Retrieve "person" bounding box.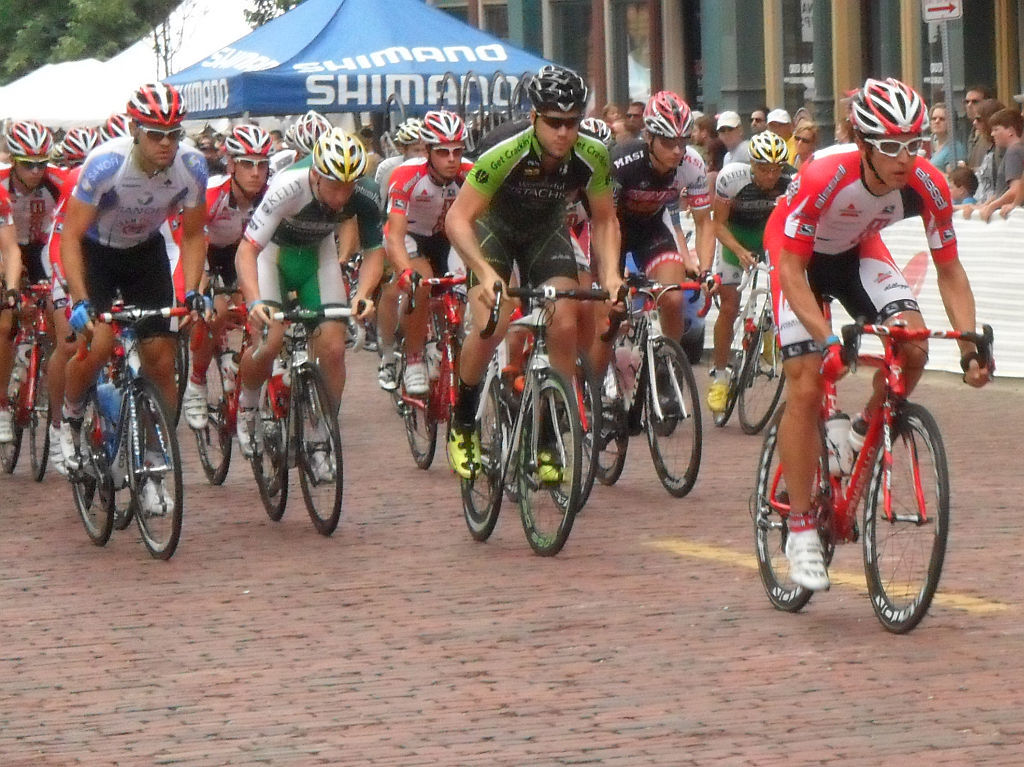
Bounding box: 968:107:1023:220.
